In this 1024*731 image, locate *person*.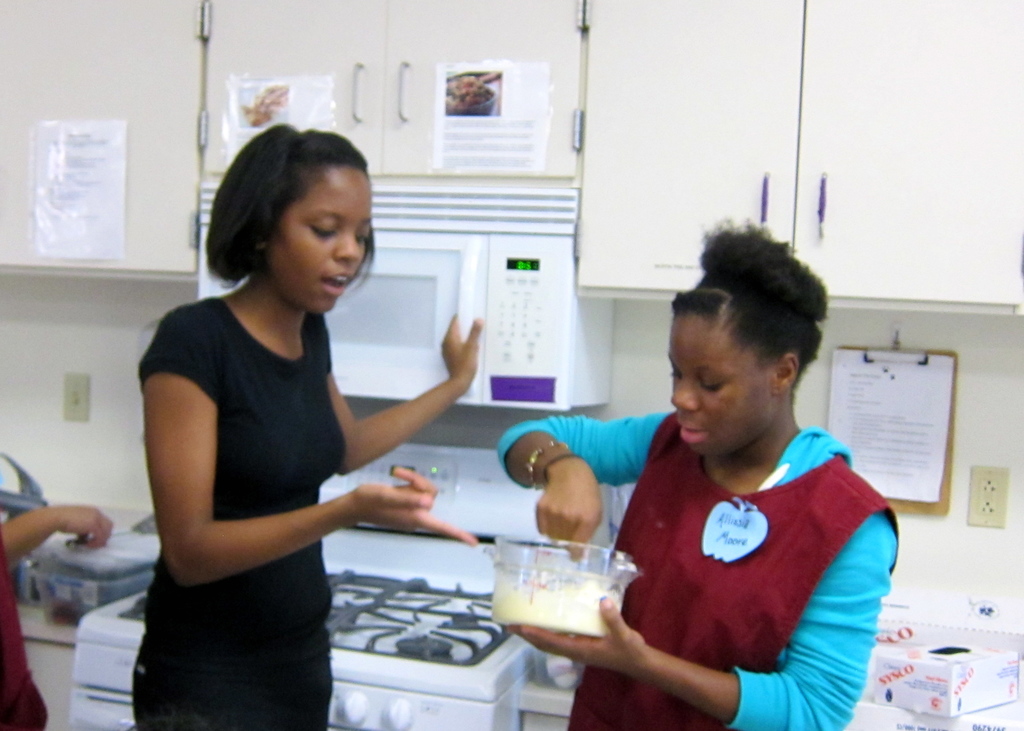
Bounding box: locate(0, 504, 119, 730).
